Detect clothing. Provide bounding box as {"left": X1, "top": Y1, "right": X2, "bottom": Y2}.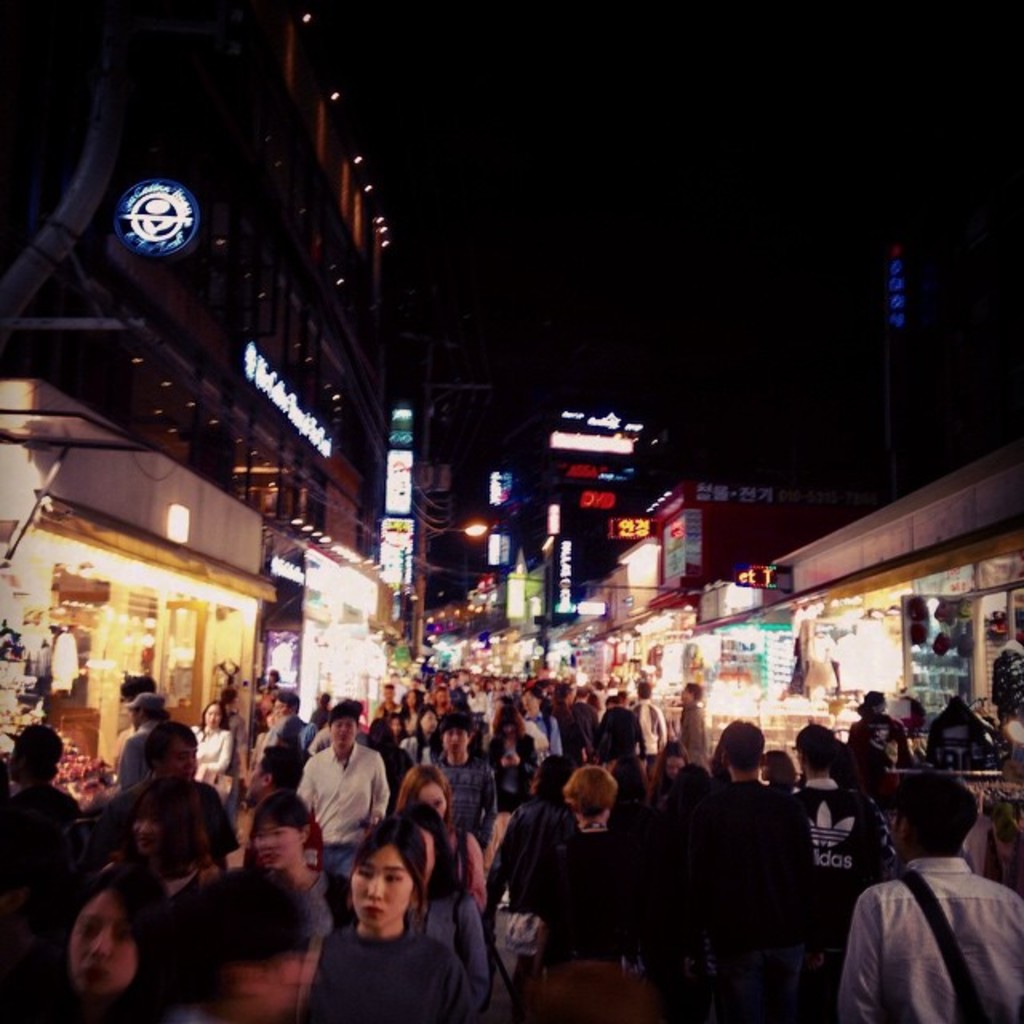
{"left": 853, "top": 829, "right": 1011, "bottom": 1016}.
